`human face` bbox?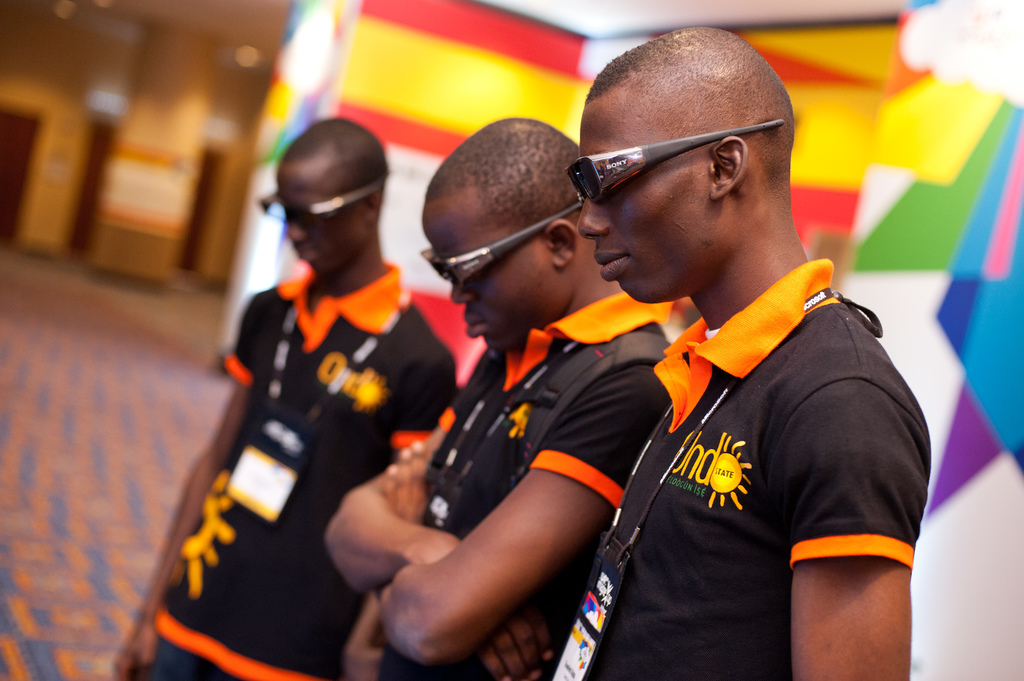
bbox=(580, 77, 706, 297)
